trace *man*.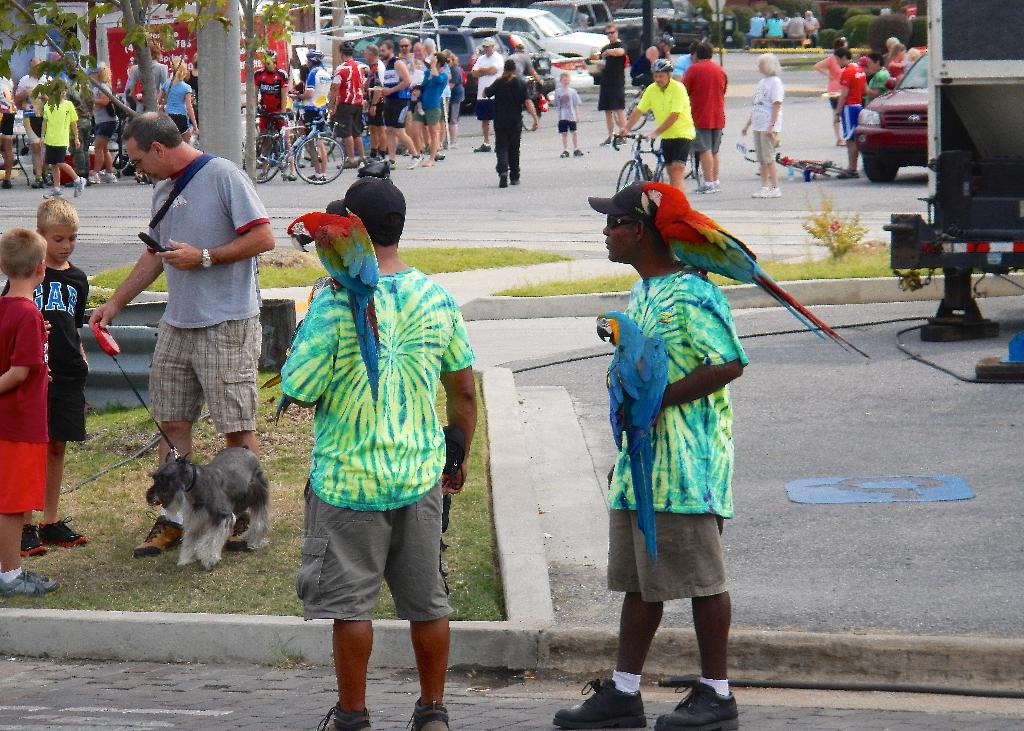
Traced to [328, 44, 364, 170].
